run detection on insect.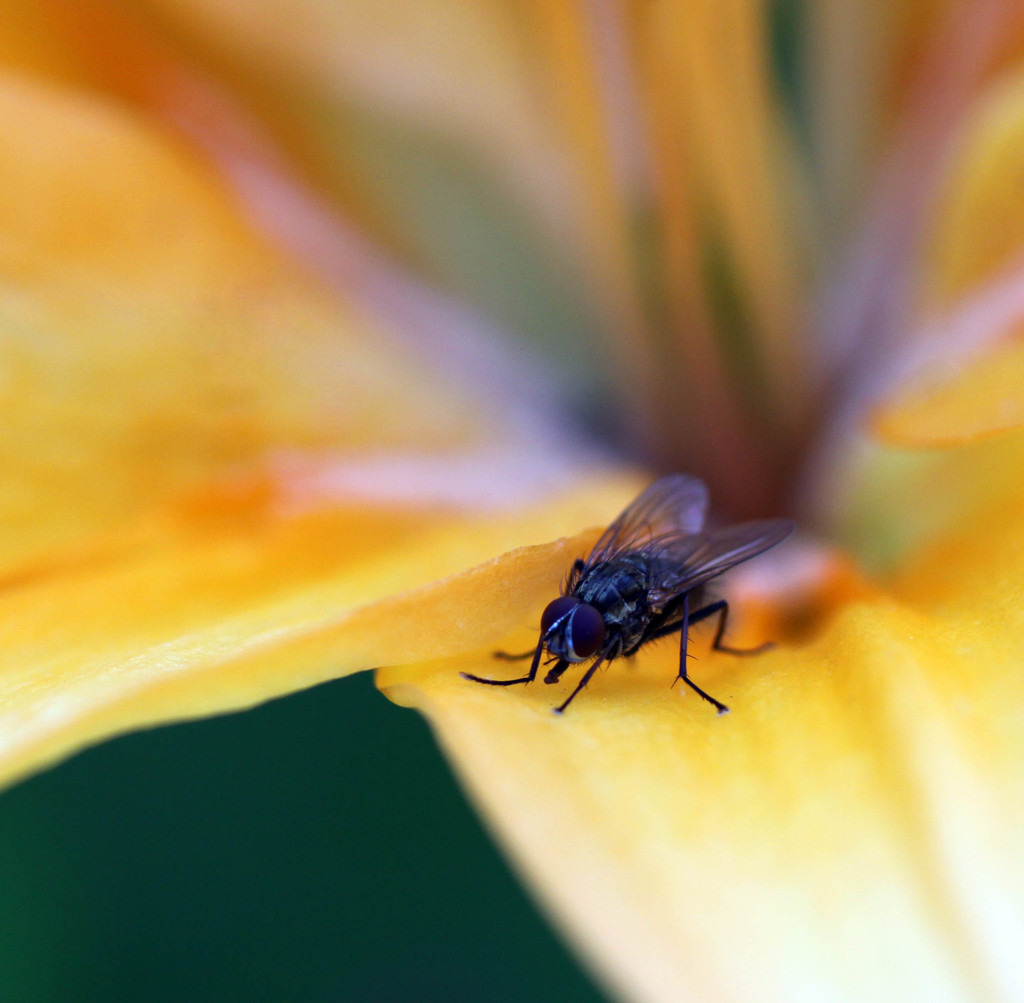
Result: <bbox>451, 467, 801, 715</bbox>.
